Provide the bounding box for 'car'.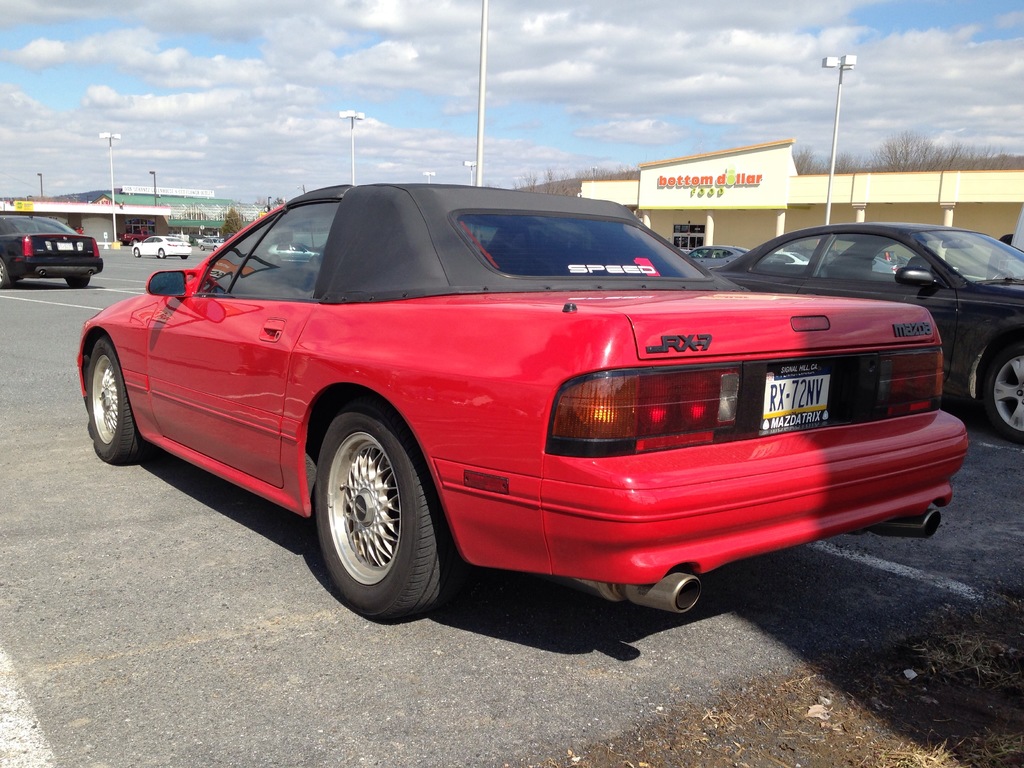
<bbox>131, 234, 192, 259</bbox>.
